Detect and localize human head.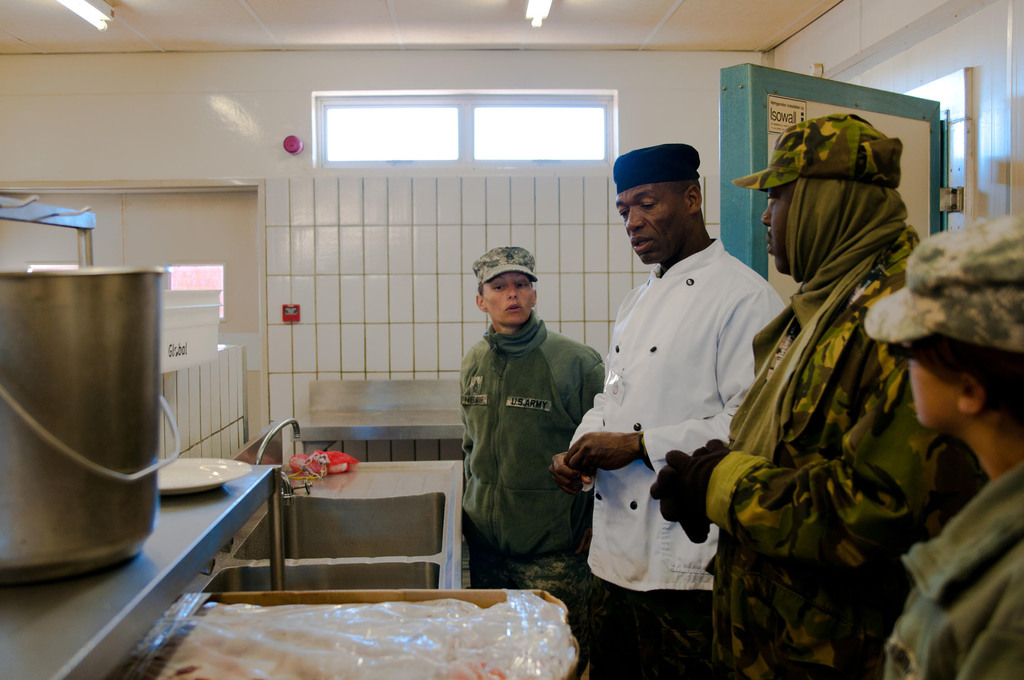
Localized at (732, 111, 904, 282).
